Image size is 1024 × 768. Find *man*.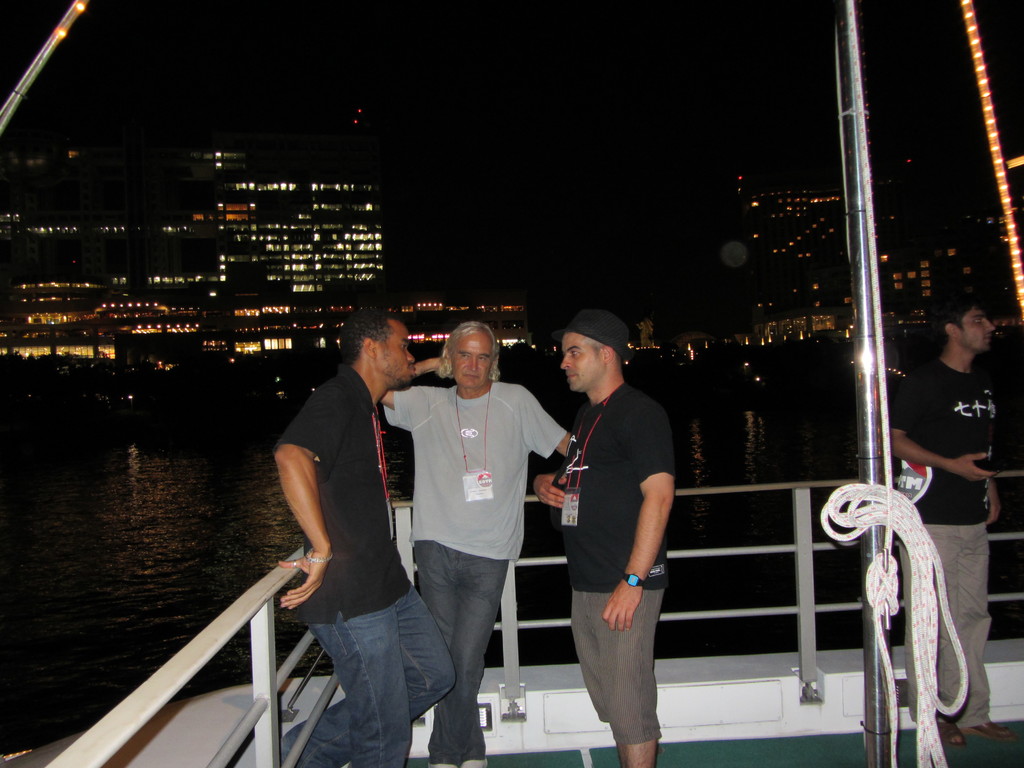
890/294/1006/751.
